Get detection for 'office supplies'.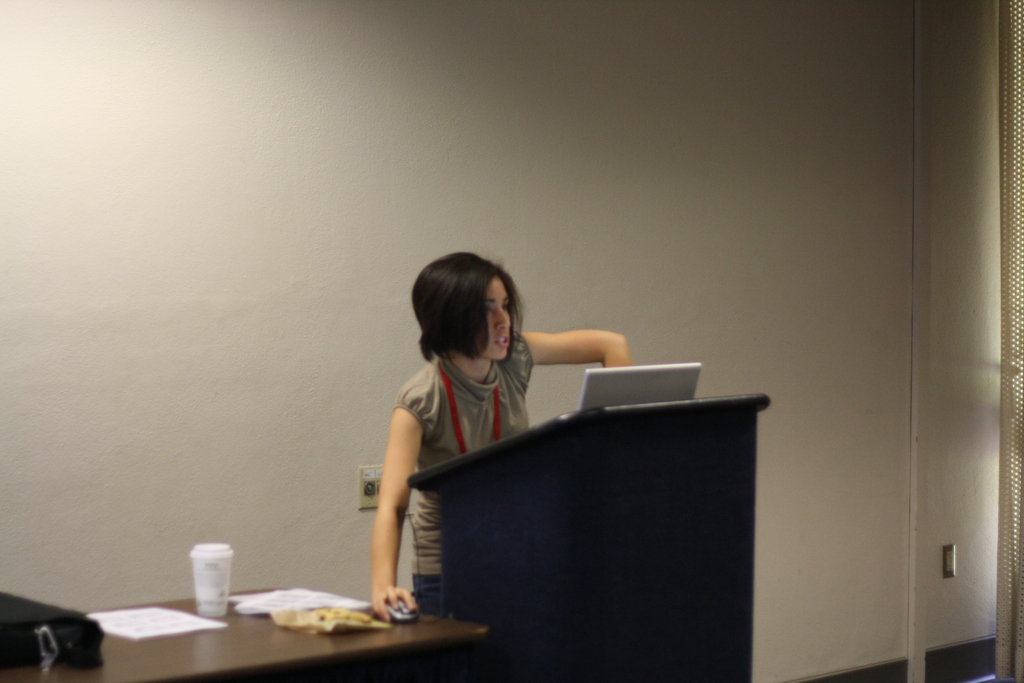
Detection: 239, 588, 369, 612.
